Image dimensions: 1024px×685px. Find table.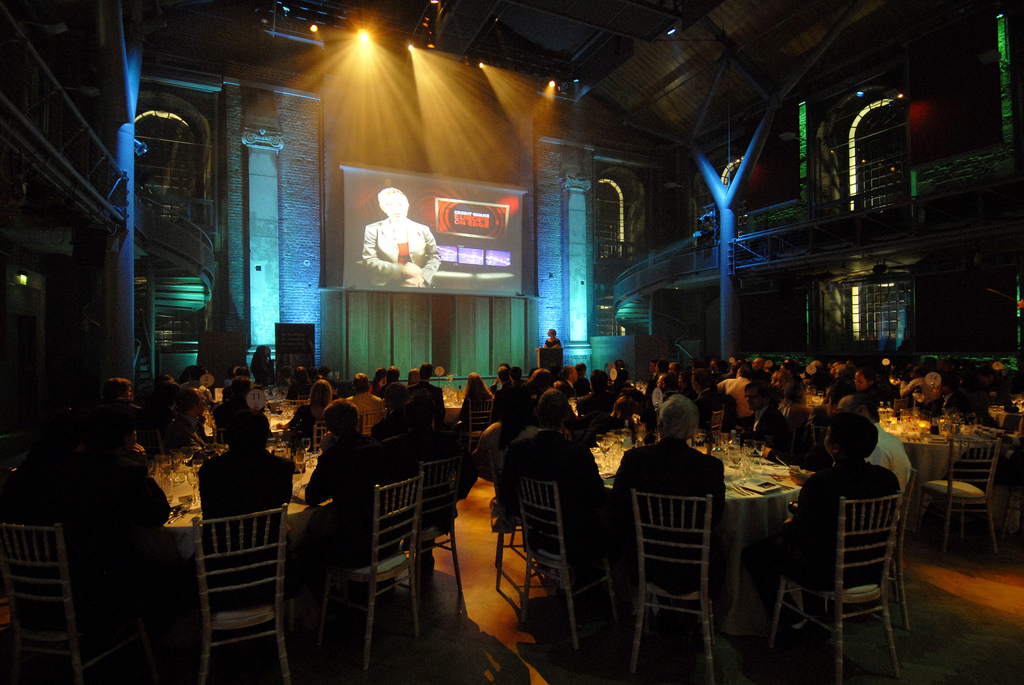
(205,411,302,441).
